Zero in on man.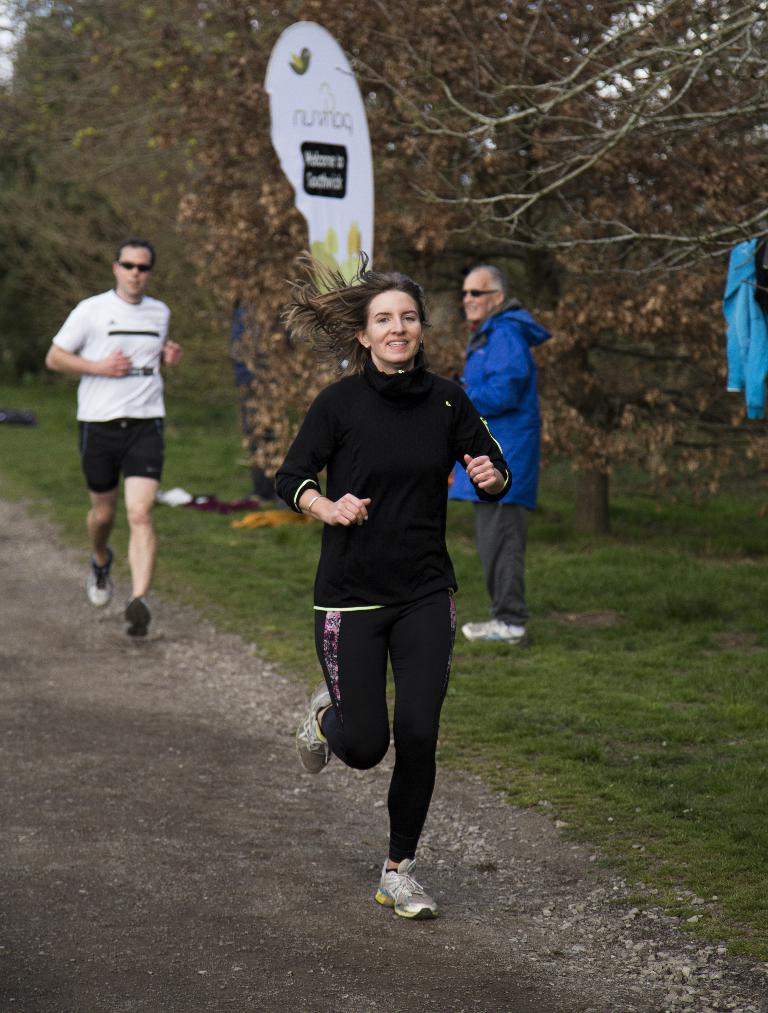
Zeroed in: <region>46, 239, 179, 639</region>.
